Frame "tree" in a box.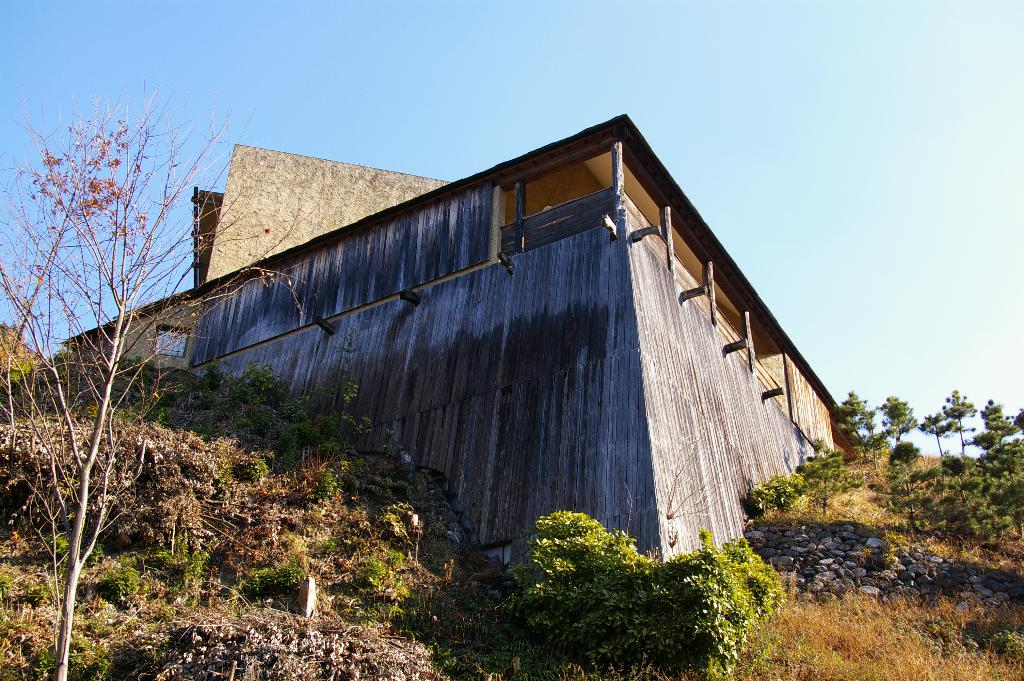
bbox(880, 387, 915, 450).
